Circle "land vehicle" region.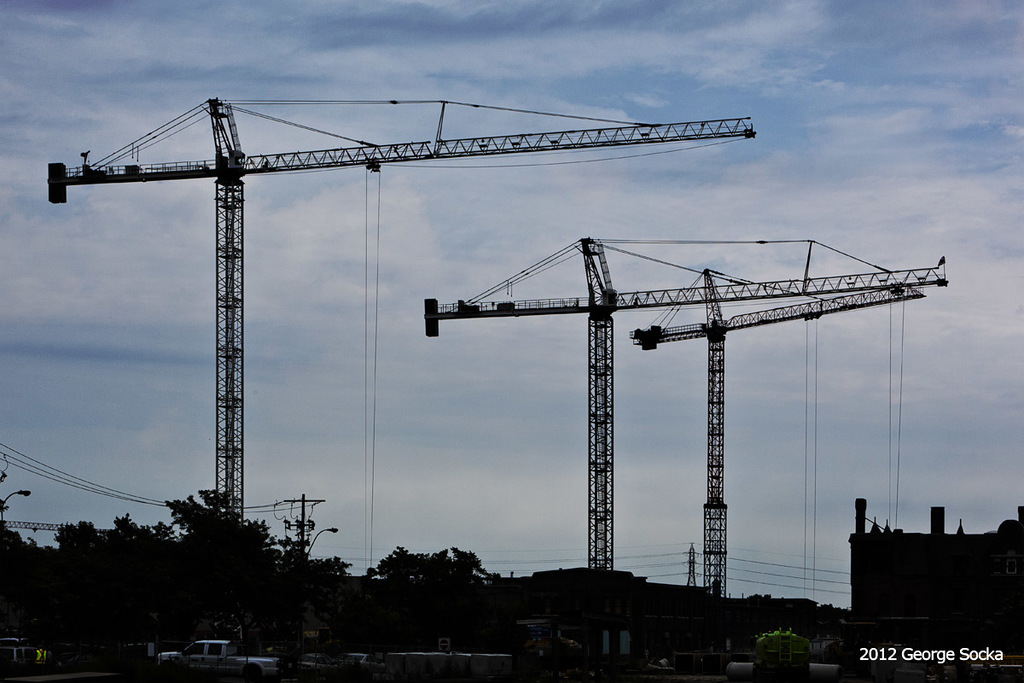
Region: x1=156, y1=639, x2=278, y2=682.
